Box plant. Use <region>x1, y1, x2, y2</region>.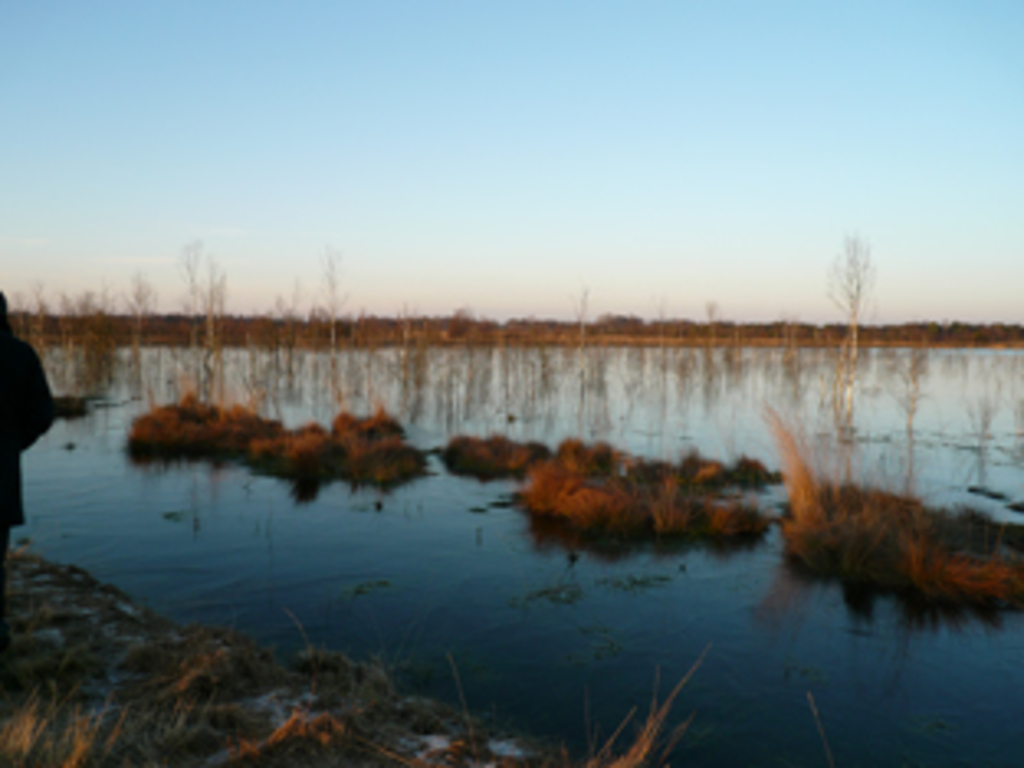
<region>496, 263, 784, 565</region>.
